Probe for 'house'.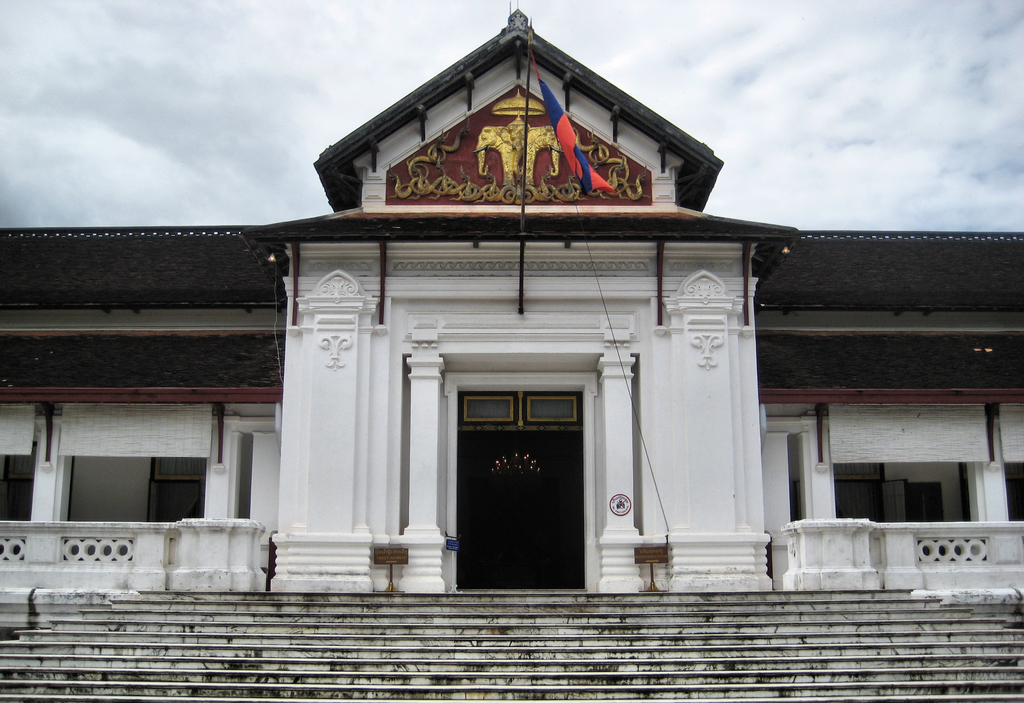
Probe result: x1=0, y1=0, x2=1023, y2=702.
